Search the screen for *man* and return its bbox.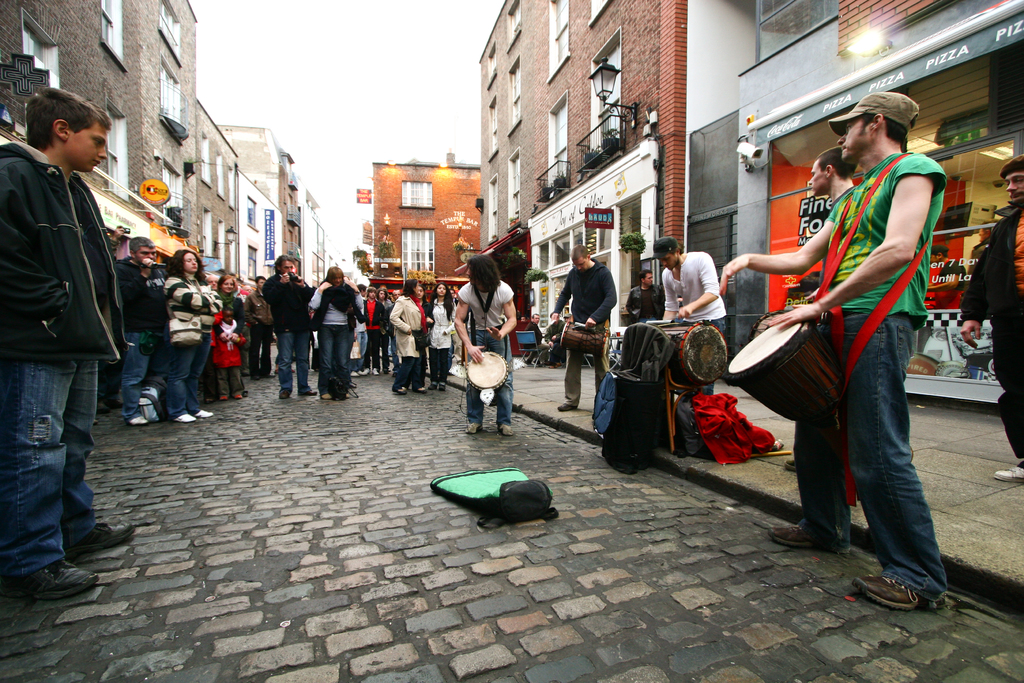
Found: region(519, 315, 527, 331).
